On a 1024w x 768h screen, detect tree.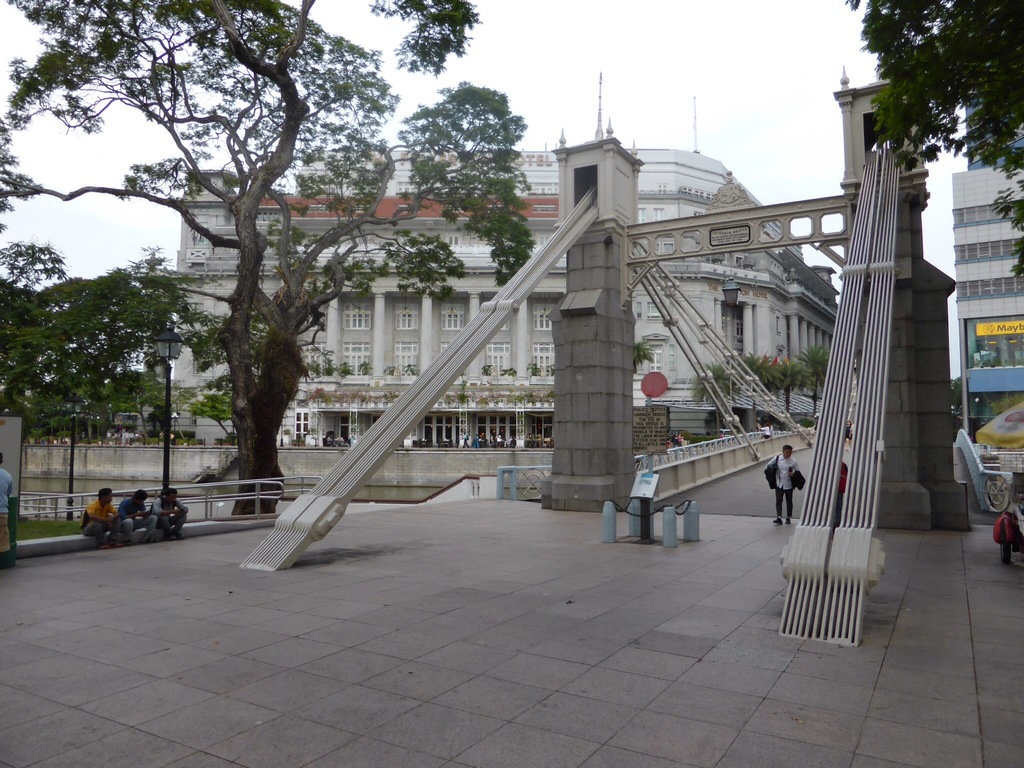
(0, 0, 538, 525).
